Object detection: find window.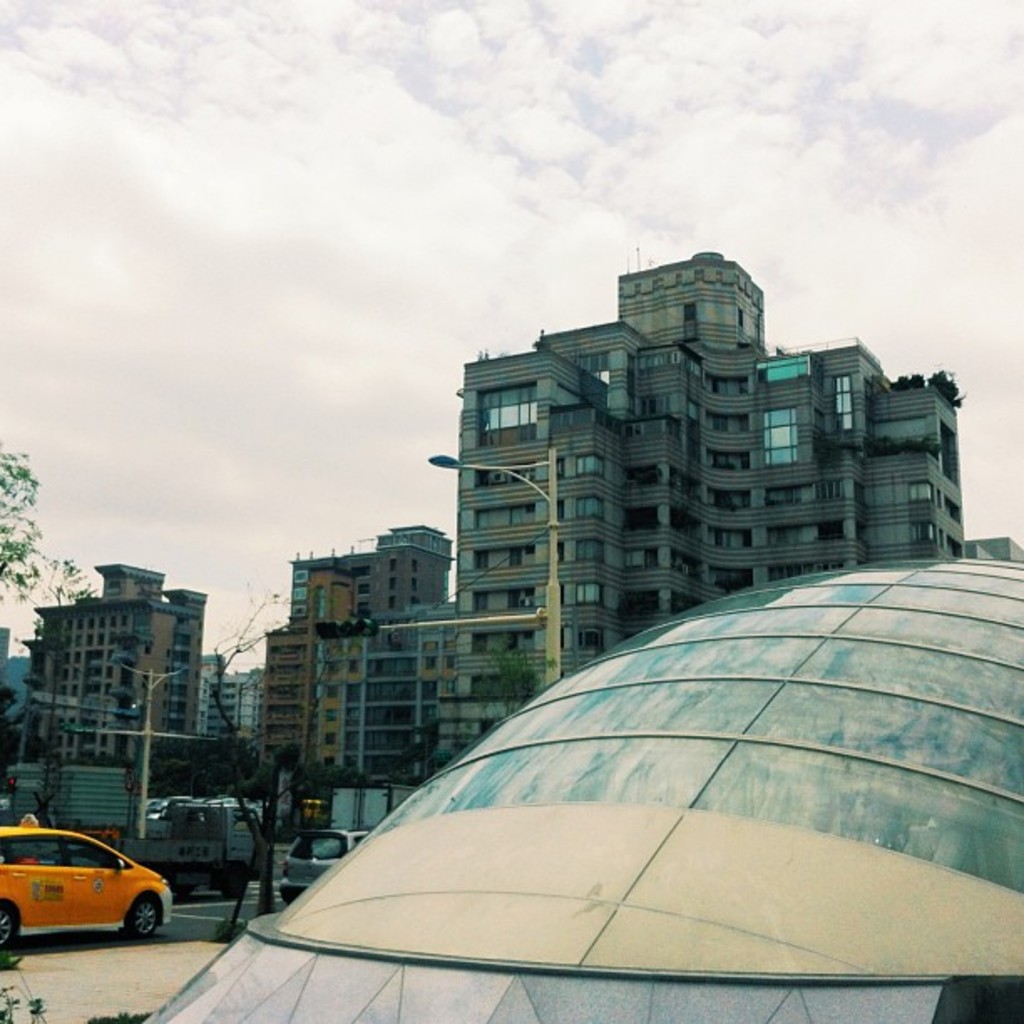
rect(706, 452, 746, 467).
